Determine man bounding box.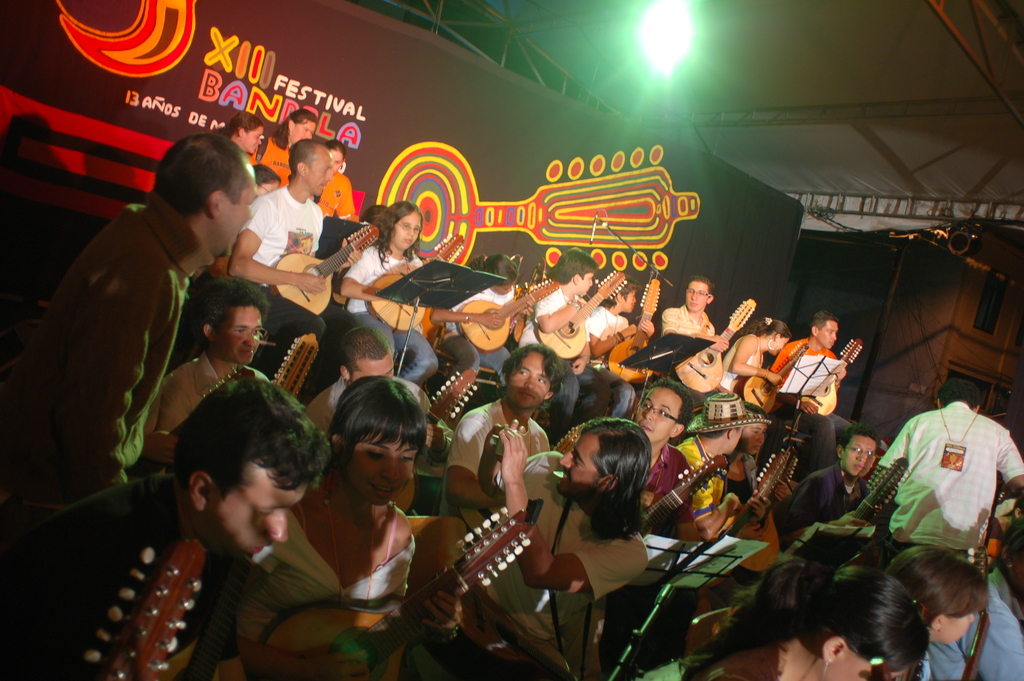
Determined: (675, 390, 769, 540).
